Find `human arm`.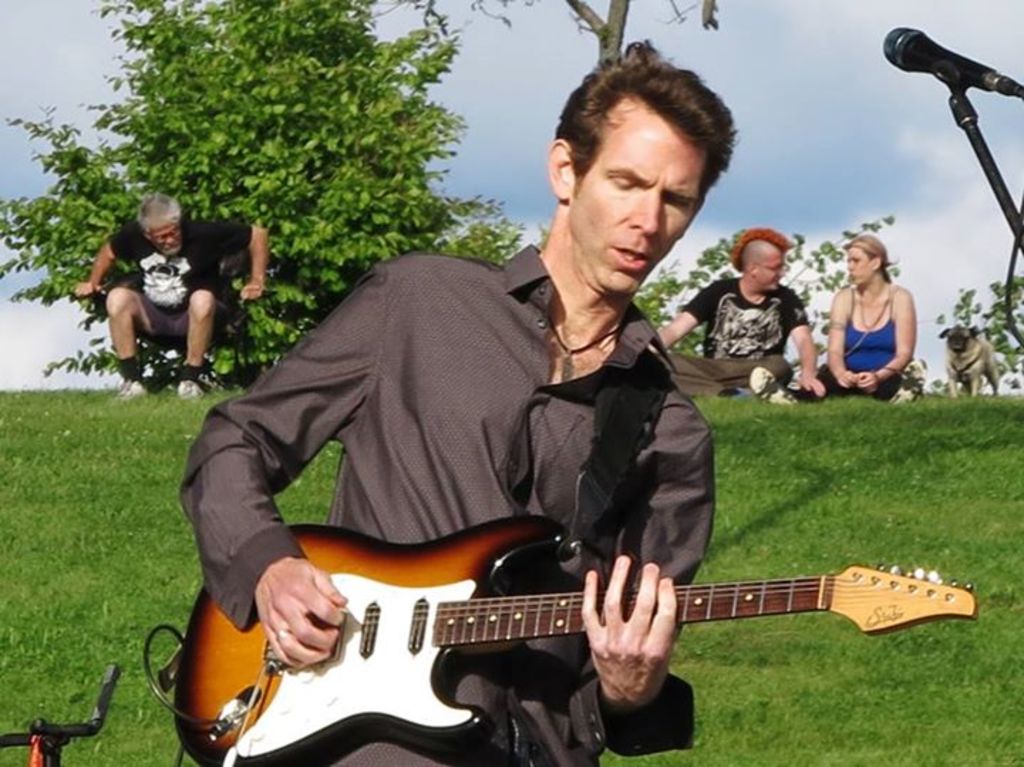
pyautogui.locateOnScreen(841, 282, 924, 387).
